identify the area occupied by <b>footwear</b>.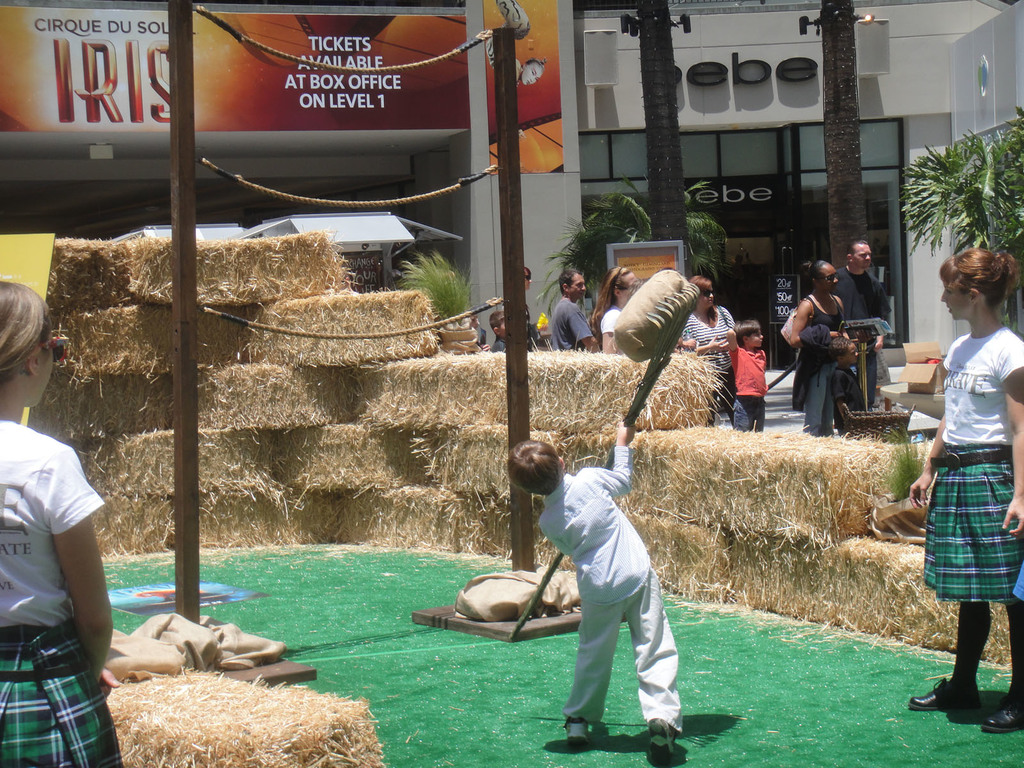
Area: locate(907, 676, 977, 713).
